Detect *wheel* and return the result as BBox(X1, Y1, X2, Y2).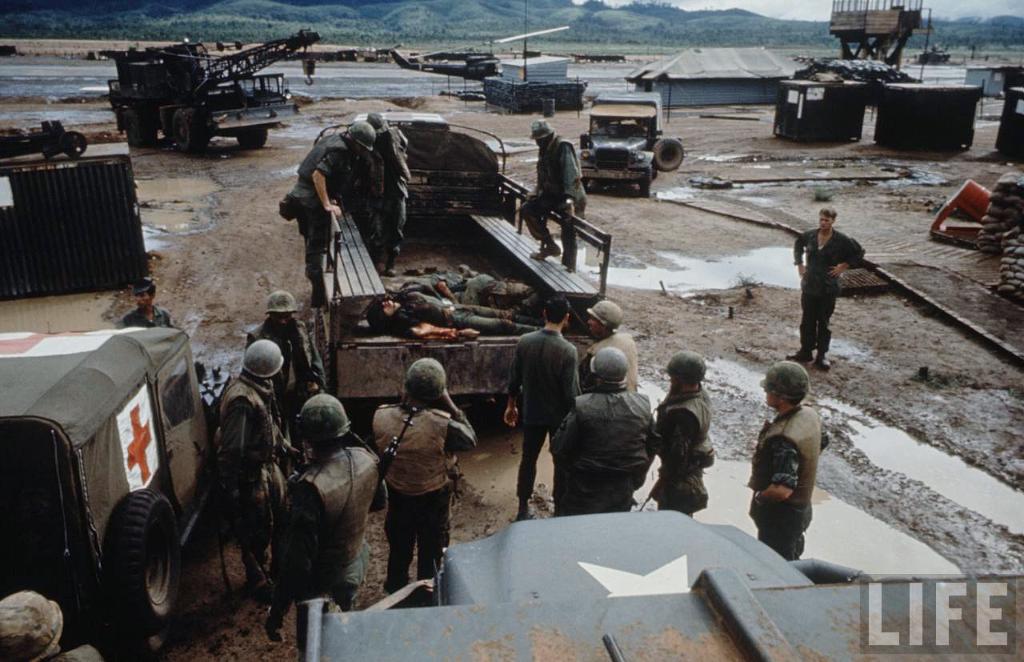
BBox(181, 107, 210, 154).
